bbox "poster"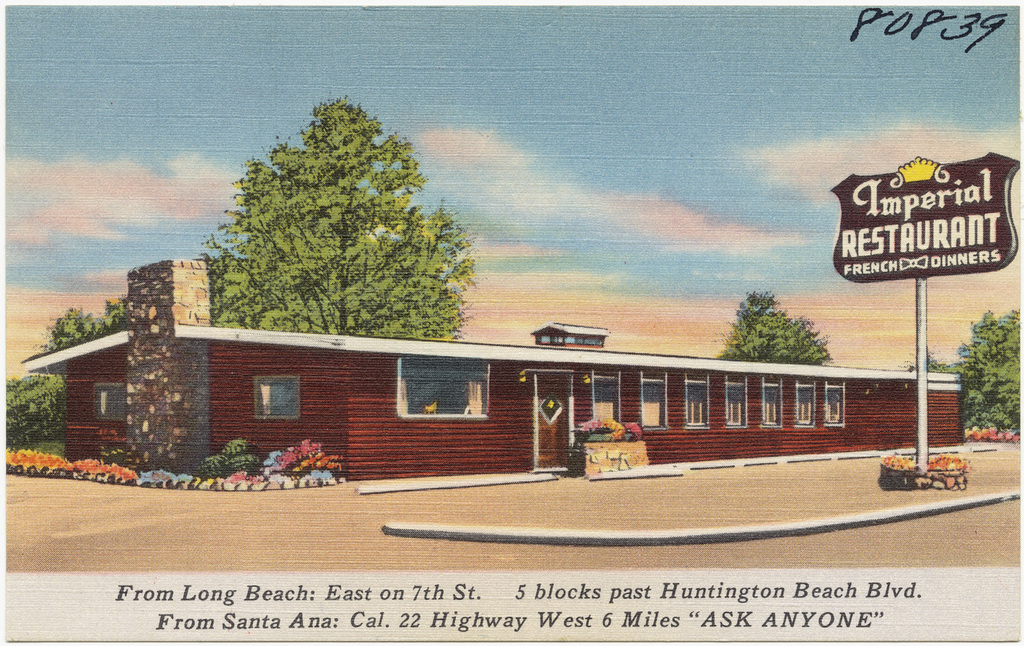
BBox(0, 0, 1023, 645)
